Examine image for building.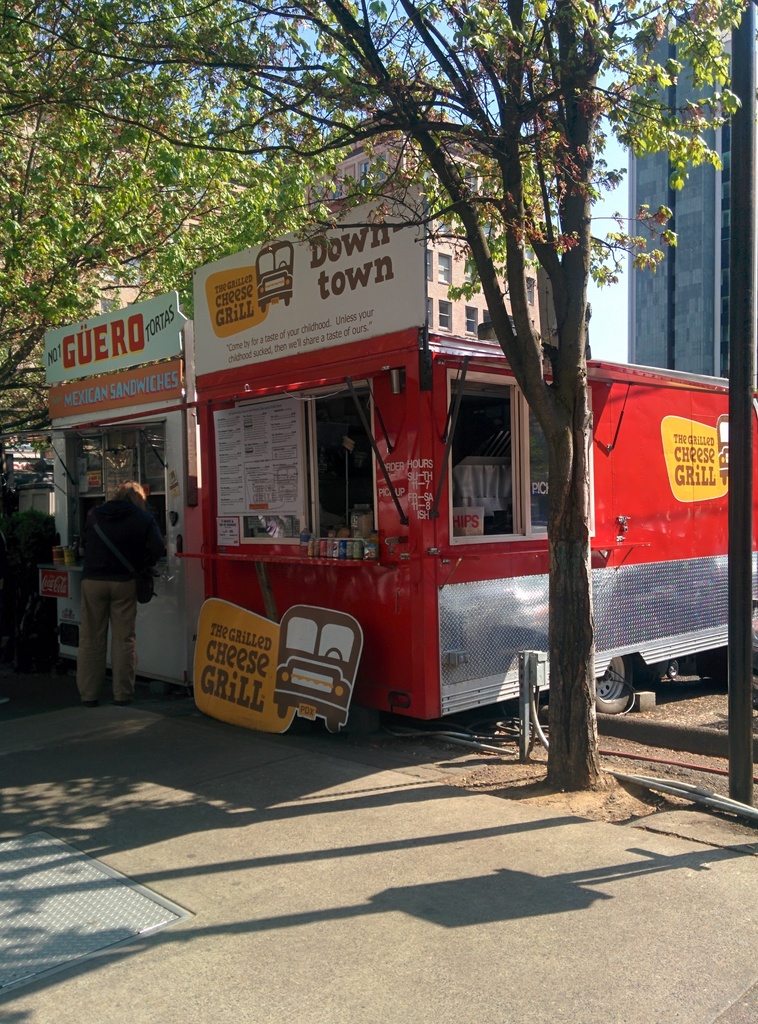
Examination result: bbox=[312, 104, 551, 355].
